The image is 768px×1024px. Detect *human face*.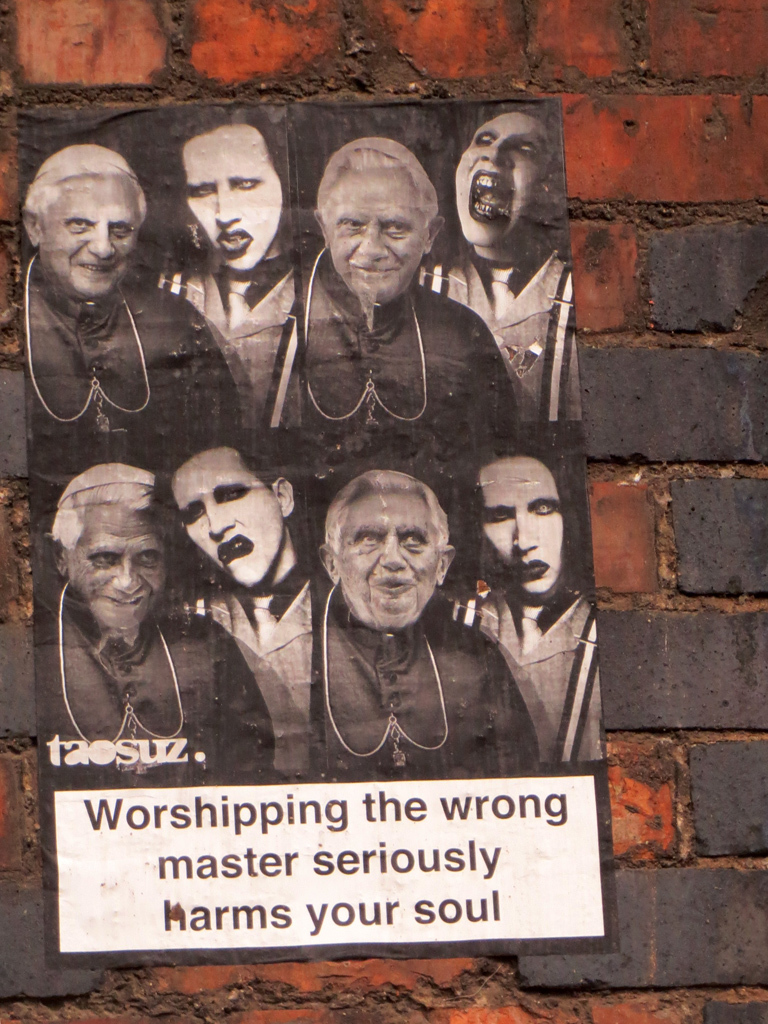
Detection: <box>325,164,427,301</box>.
